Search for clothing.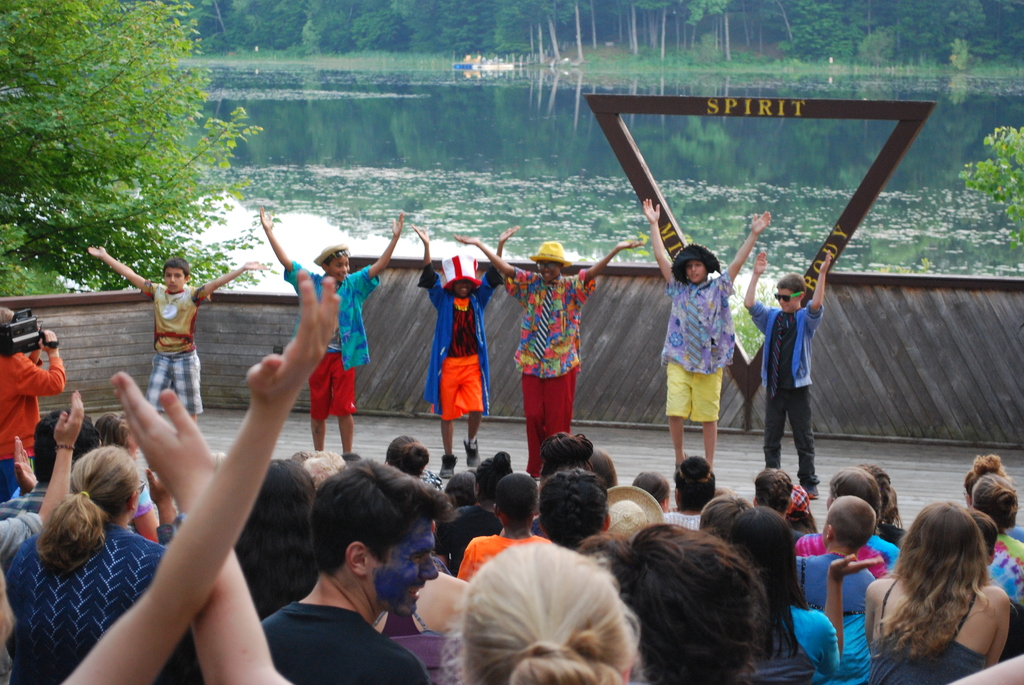
Found at detection(789, 606, 836, 677).
